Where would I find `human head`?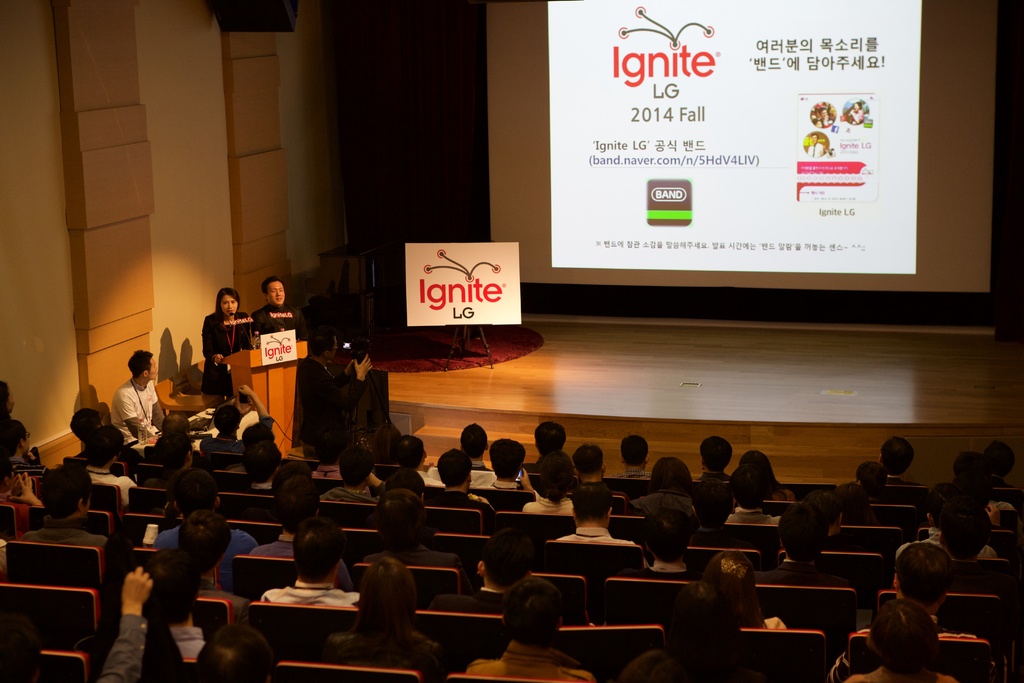
At bbox=[536, 453, 577, 502].
